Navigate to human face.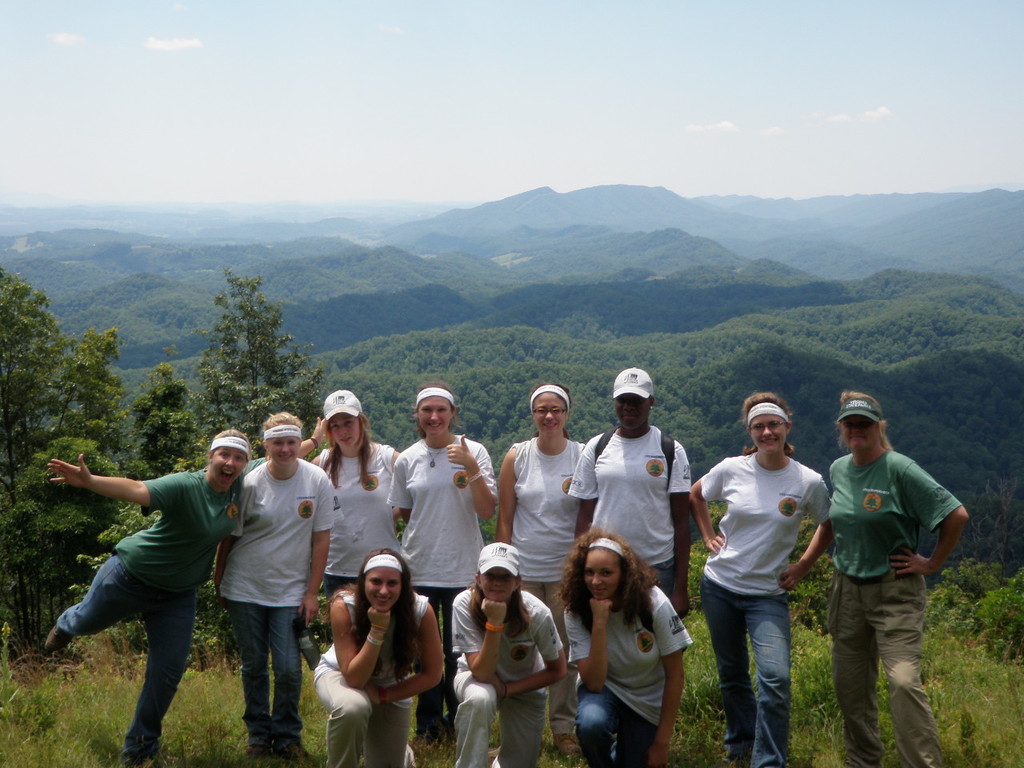
Navigation target: pyautogui.locateOnScreen(365, 566, 400, 608).
